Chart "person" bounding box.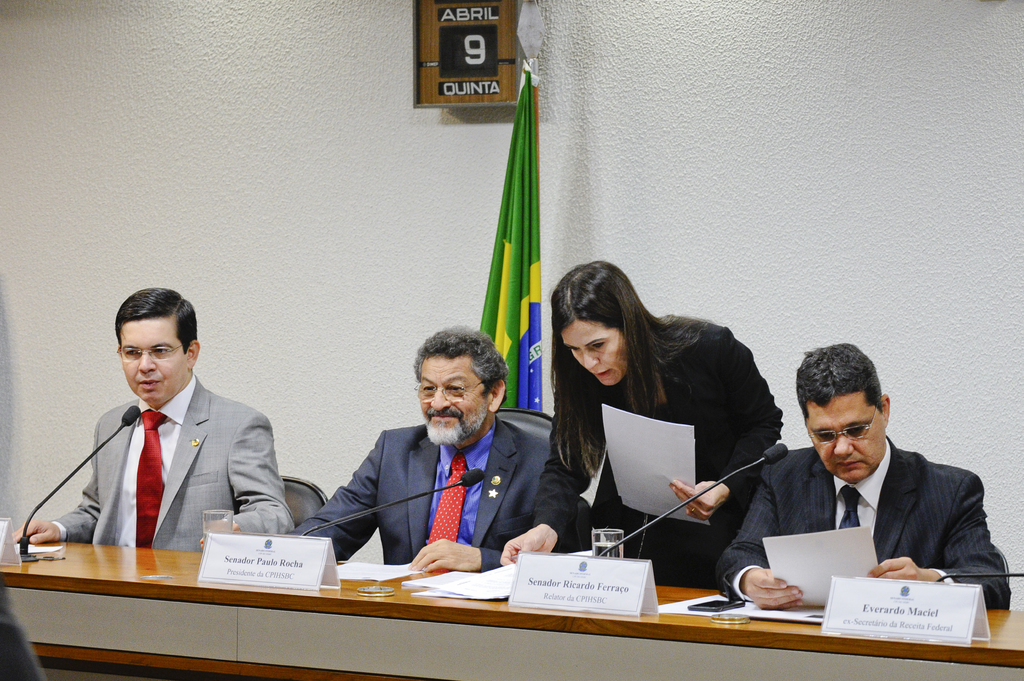
Charted: box=[711, 344, 1014, 609].
